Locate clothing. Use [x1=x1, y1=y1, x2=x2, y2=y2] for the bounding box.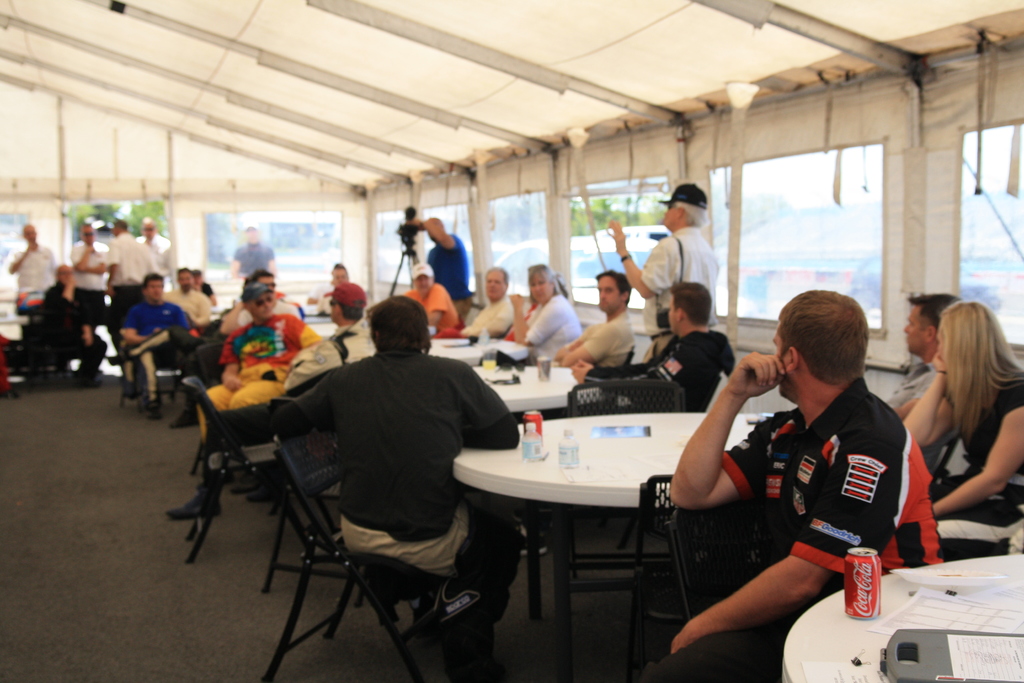
[x1=422, y1=229, x2=471, y2=299].
